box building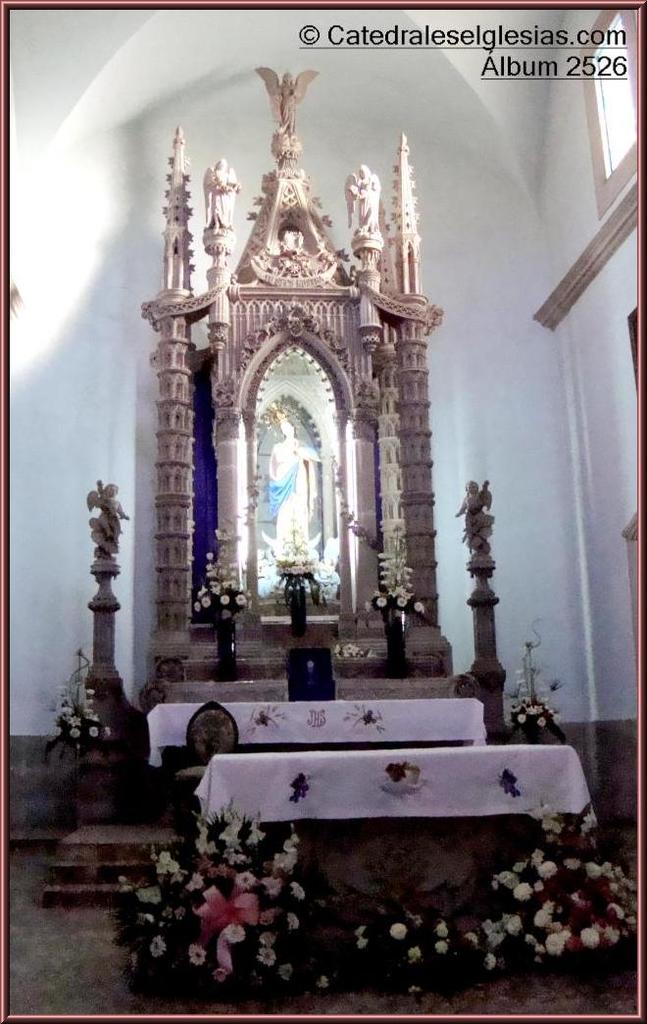
detection(3, 5, 639, 1011)
